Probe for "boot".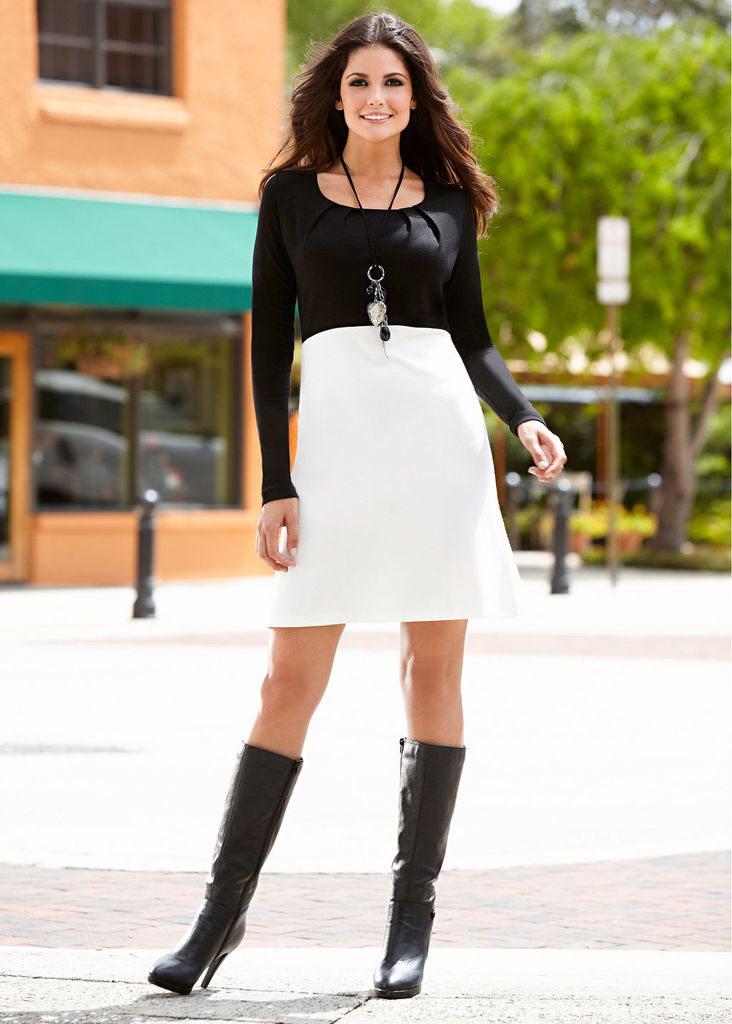
Probe result: 371,736,462,995.
